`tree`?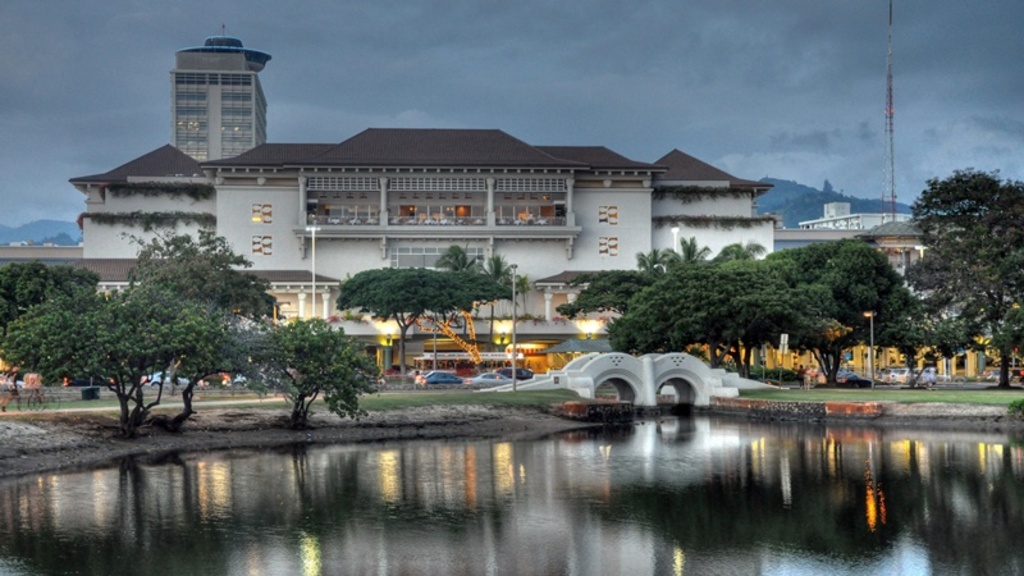
locate(484, 253, 529, 342)
